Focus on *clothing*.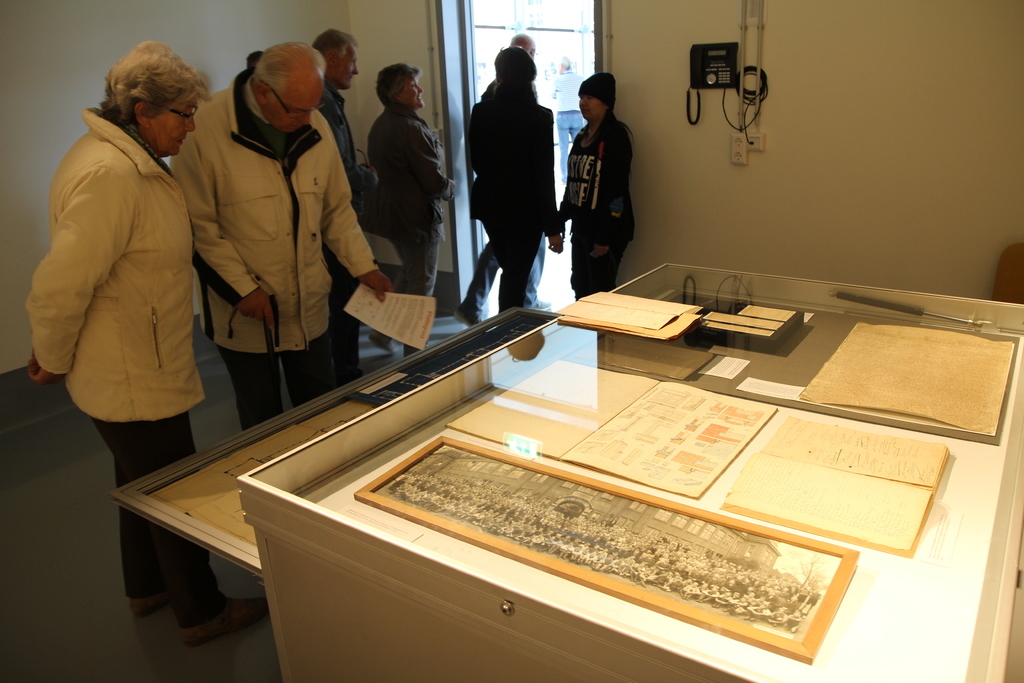
Focused at BBox(492, 74, 541, 274).
